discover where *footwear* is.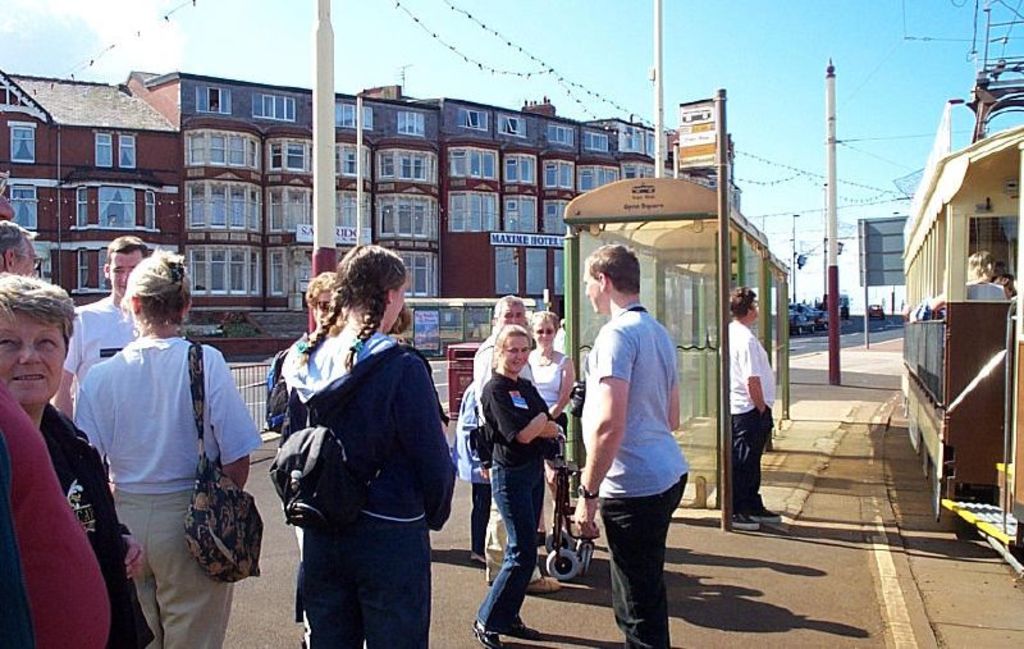
Discovered at bbox=(470, 552, 488, 559).
